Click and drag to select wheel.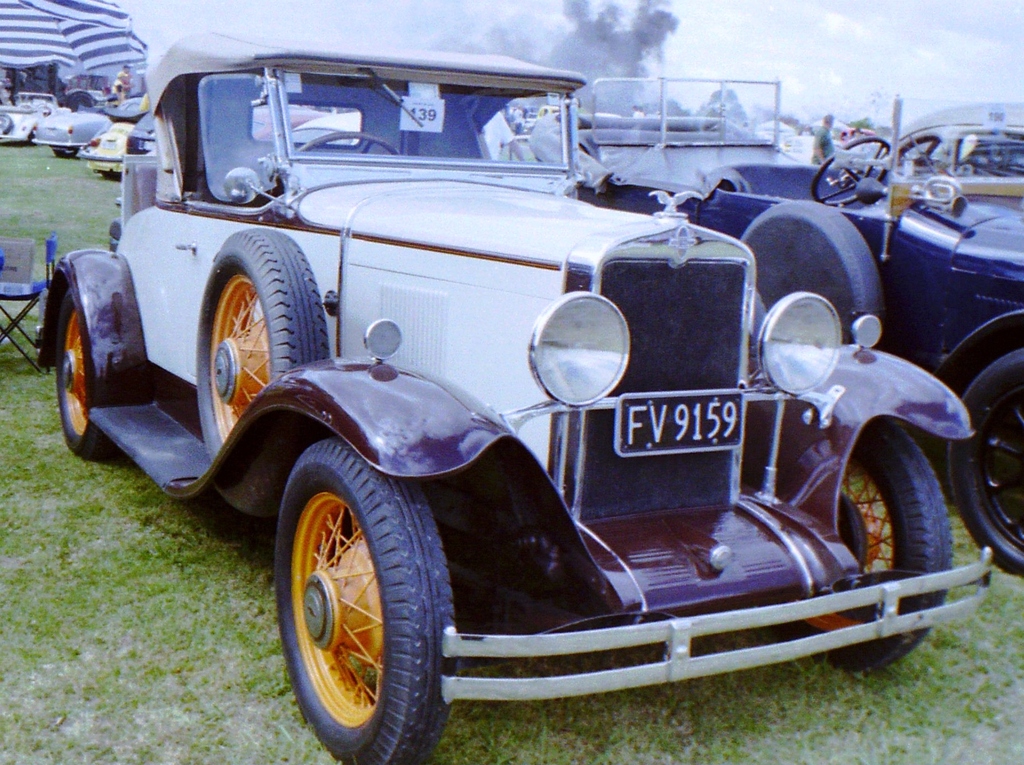
Selection: bbox=[62, 283, 116, 461].
